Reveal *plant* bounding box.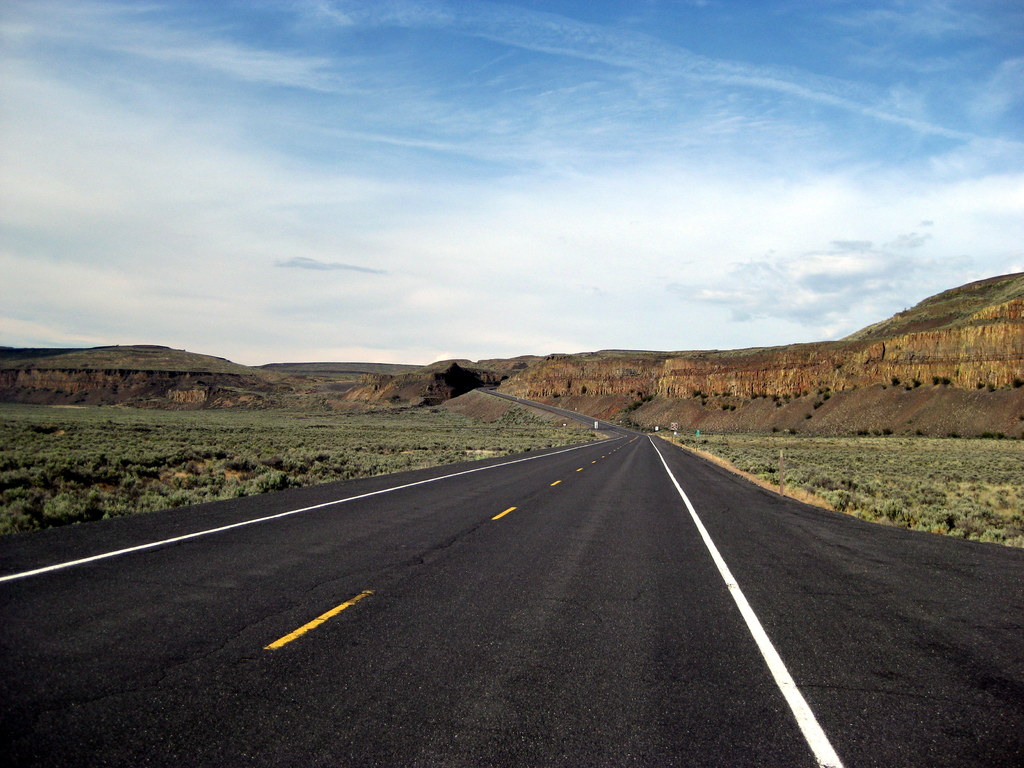
Revealed: l=974, t=379, r=979, b=387.
